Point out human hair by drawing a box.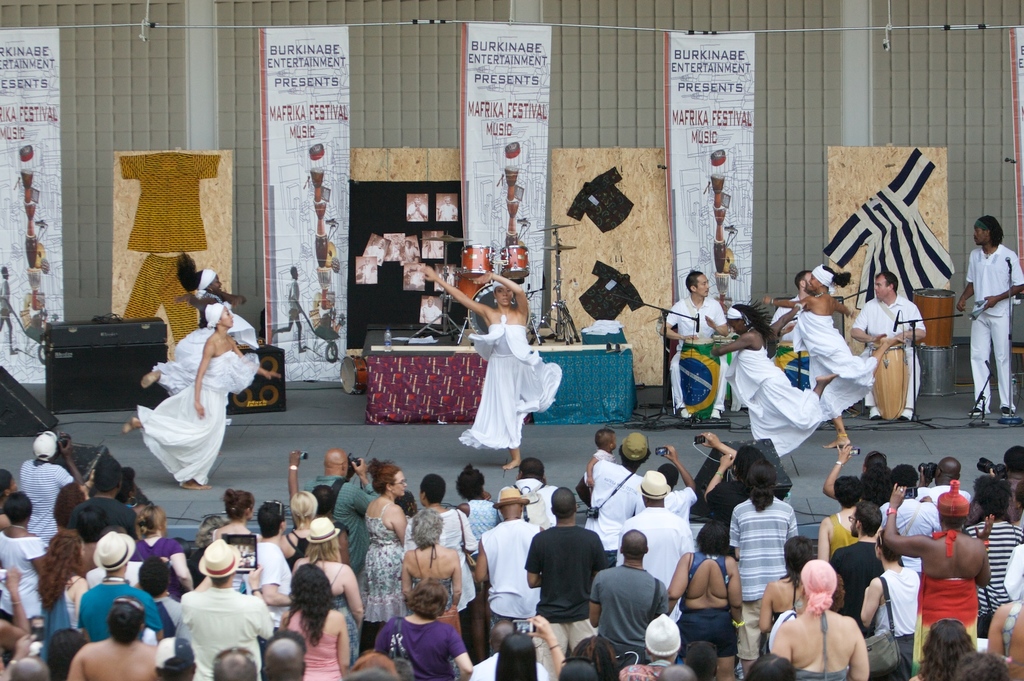
BBox(1014, 479, 1023, 511).
